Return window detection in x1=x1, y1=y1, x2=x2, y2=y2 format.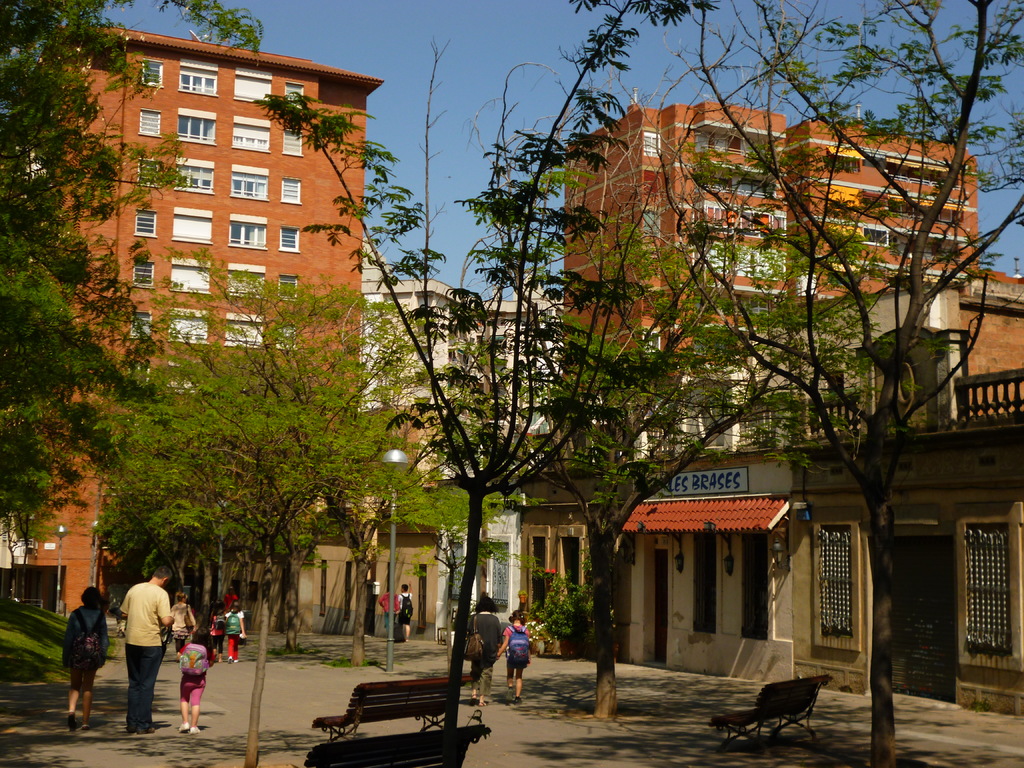
x1=136, y1=211, x2=157, y2=237.
